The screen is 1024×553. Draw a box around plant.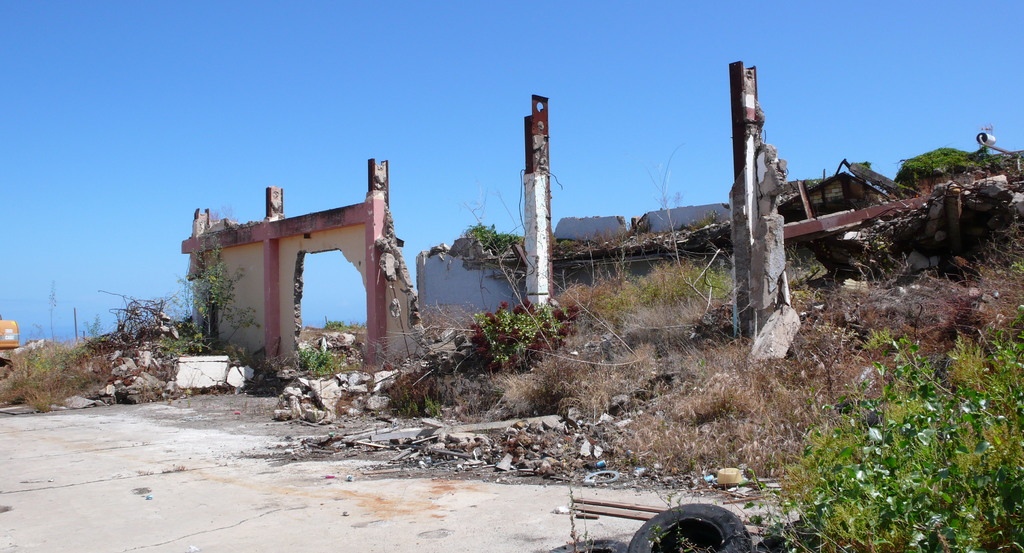
x1=888 y1=145 x2=1023 y2=188.
